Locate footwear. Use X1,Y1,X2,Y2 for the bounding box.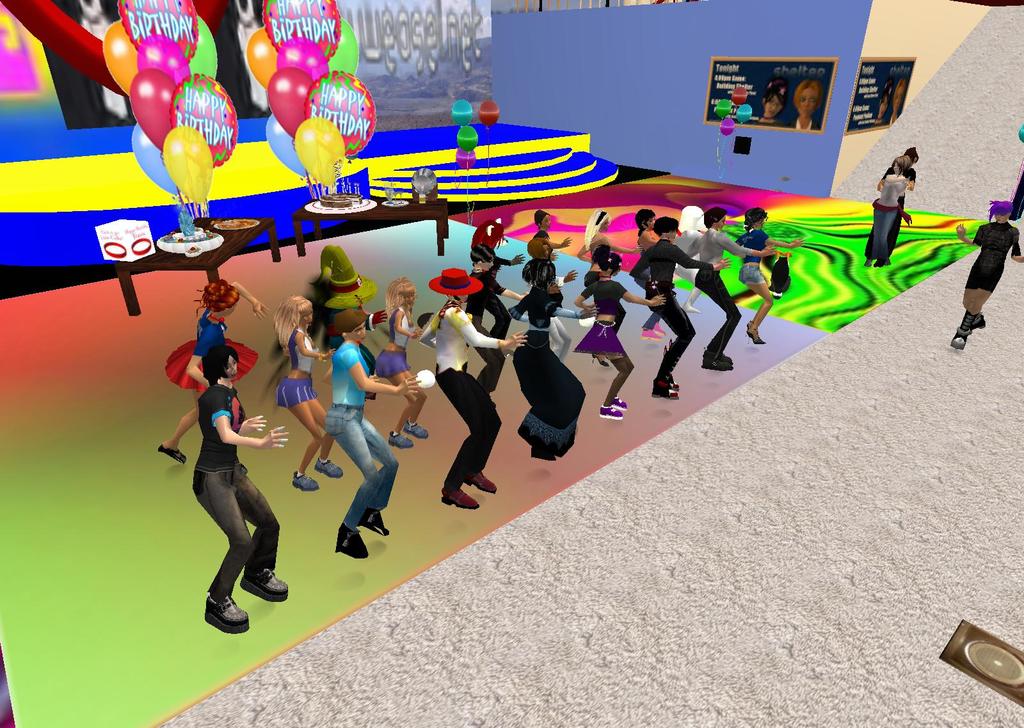
314,460,344,479.
